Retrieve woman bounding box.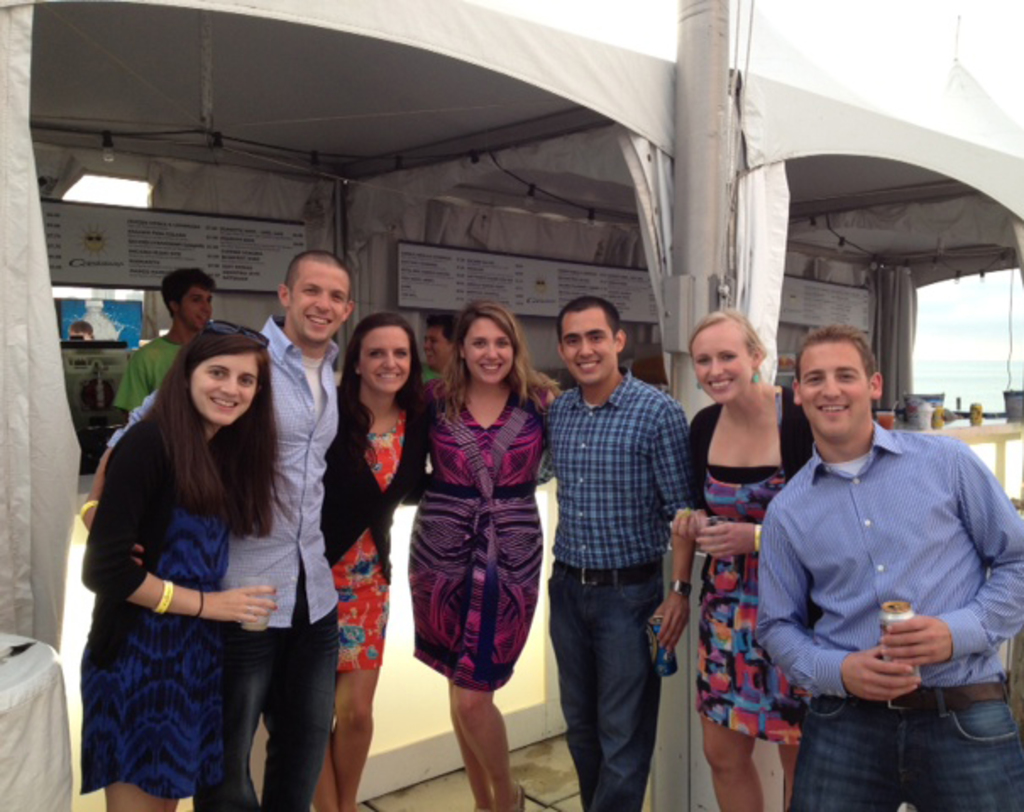
Bounding box: region(317, 311, 440, 810).
